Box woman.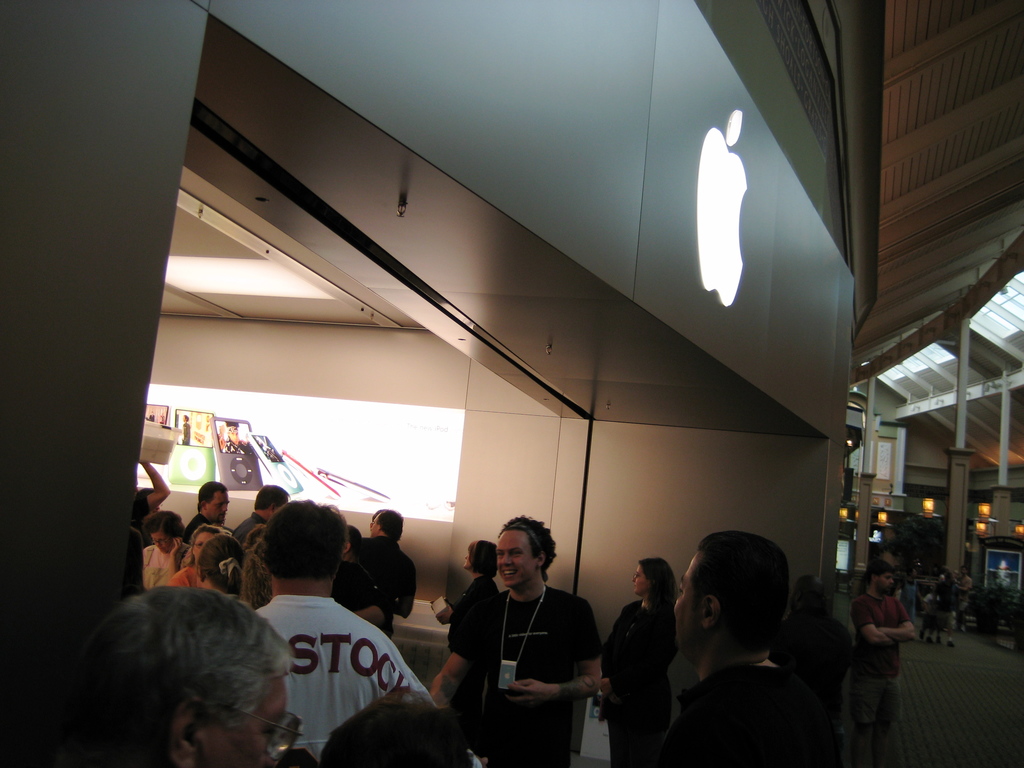
box=[431, 538, 501, 703].
